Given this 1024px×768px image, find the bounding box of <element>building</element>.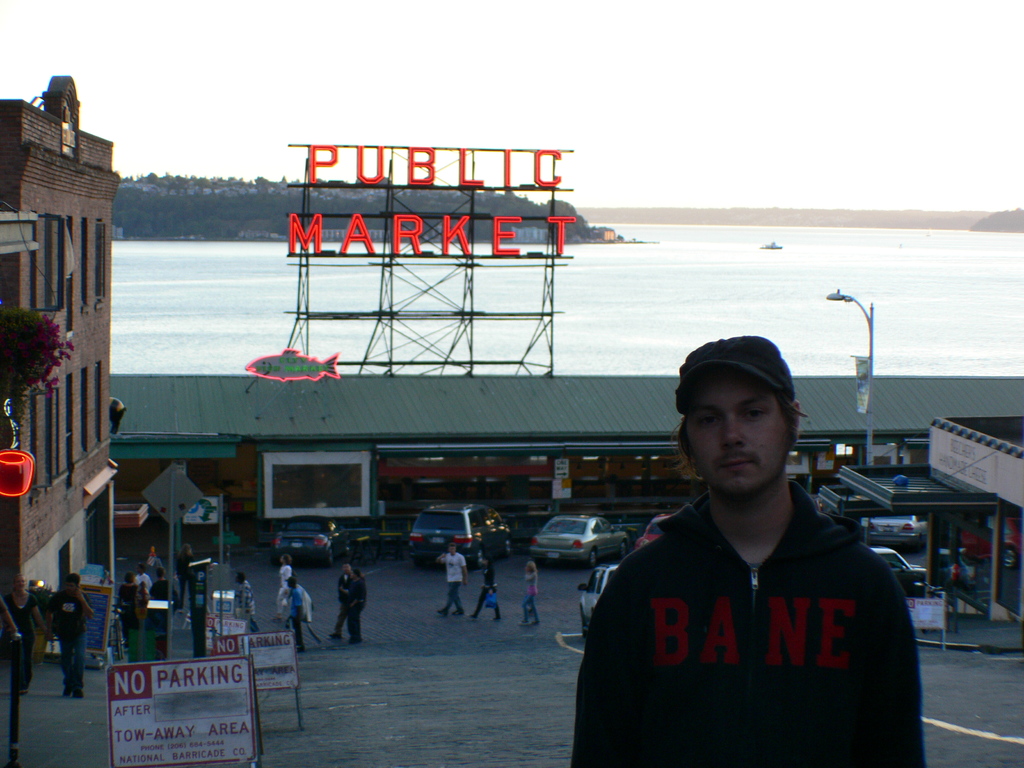
detection(107, 349, 1023, 537).
